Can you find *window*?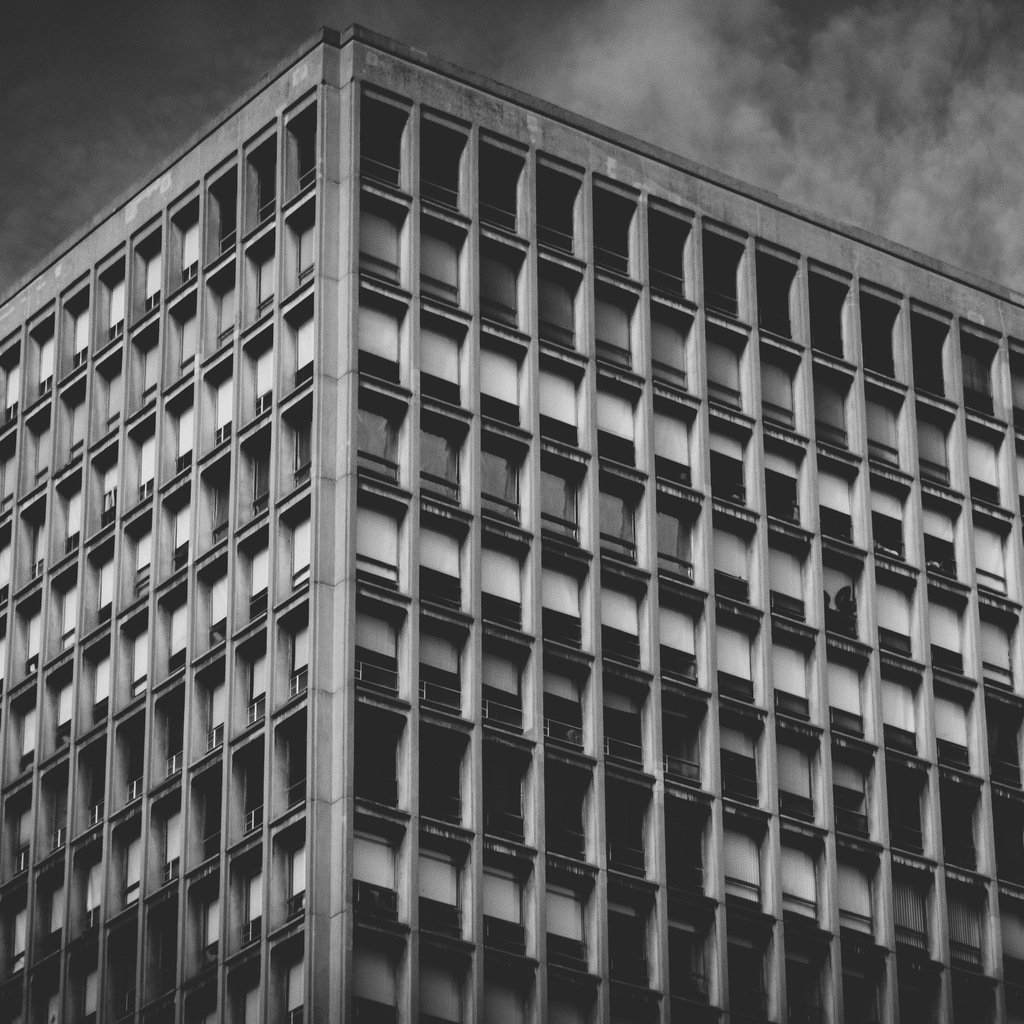
Yes, bounding box: (left=354, top=378, right=413, bottom=502).
